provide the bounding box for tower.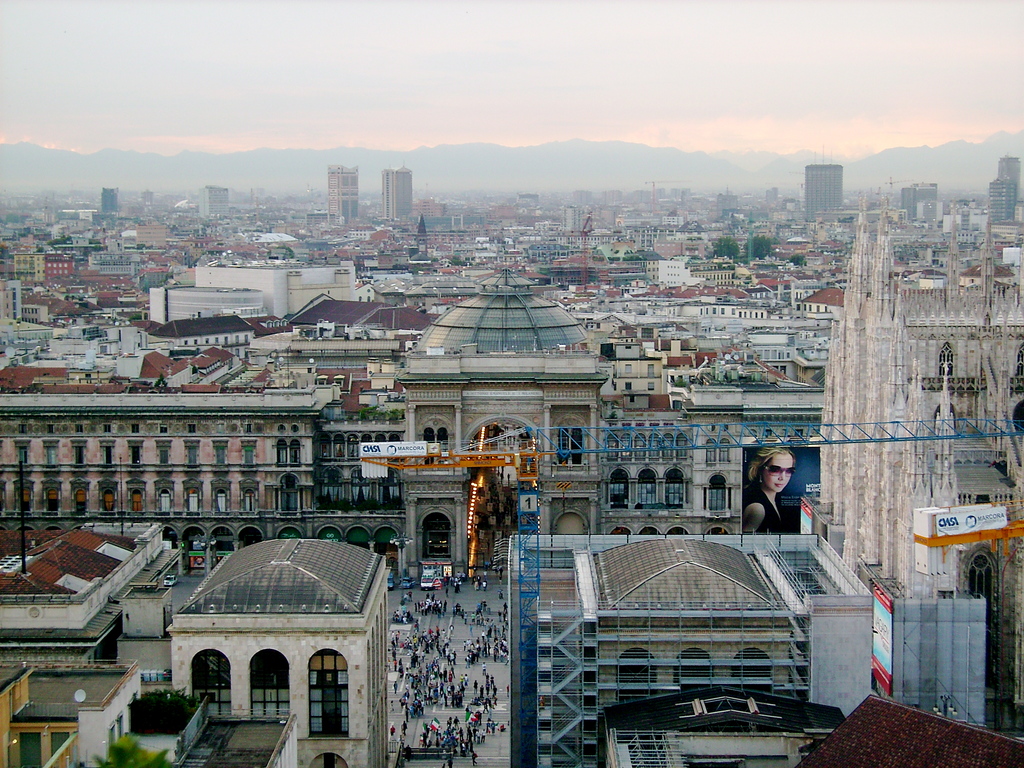
rect(328, 165, 360, 225).
